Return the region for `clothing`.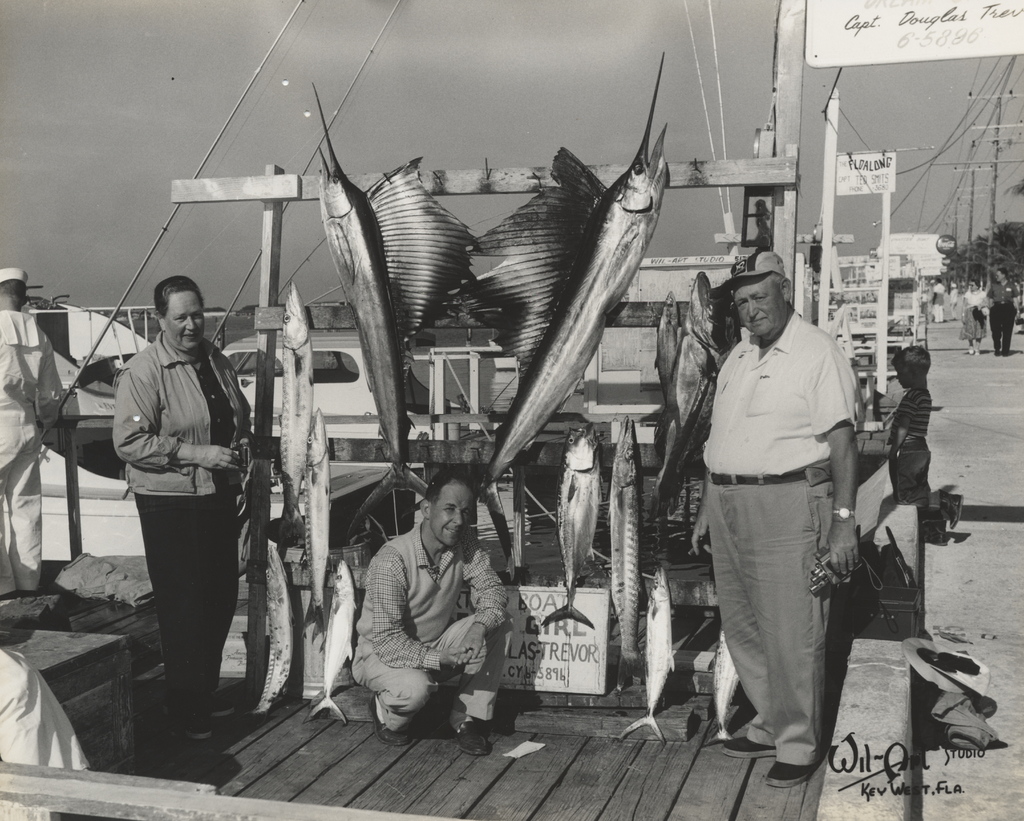
Rect(699, 319, 846, 774).
